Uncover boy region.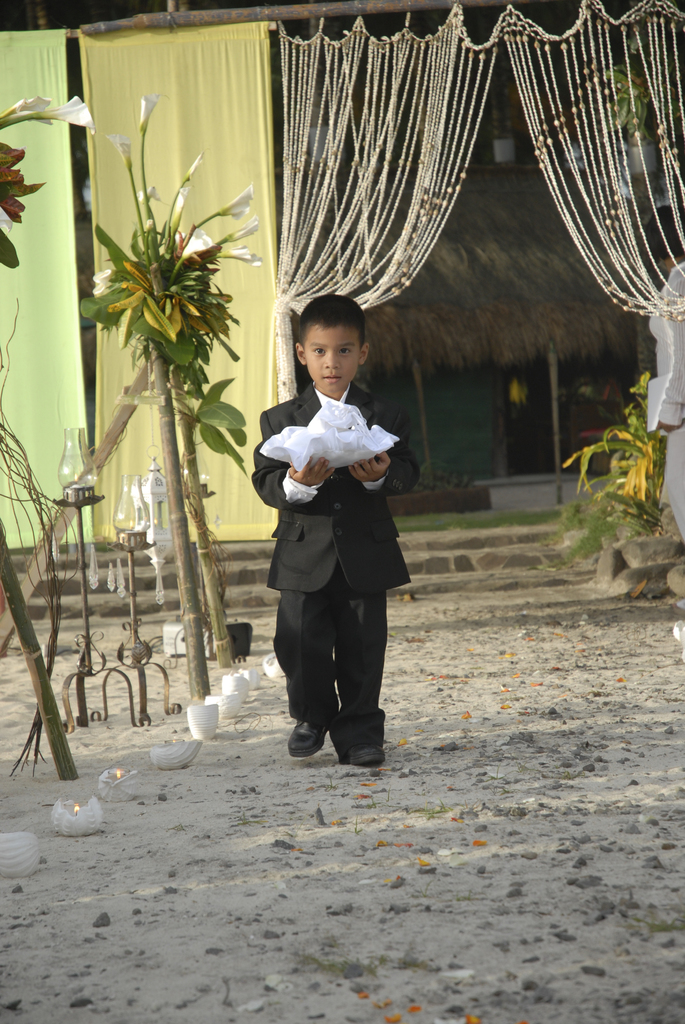
Uncovered: left=238, top=284, right=426, bottom=744.
